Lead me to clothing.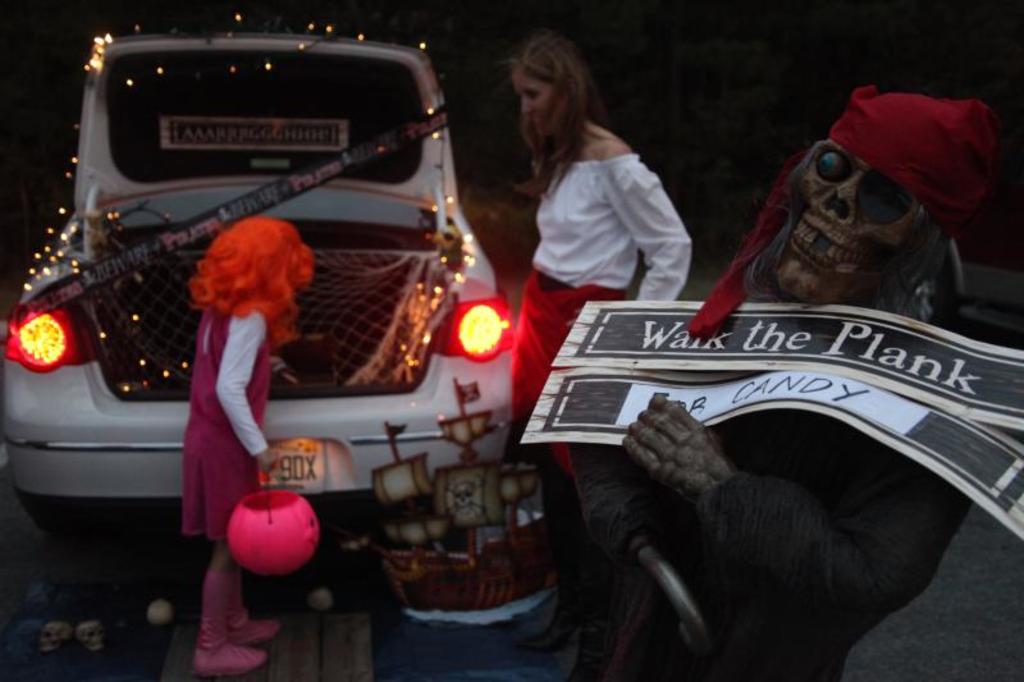
Lead to left=173, top=297, right=270, bottom=546.
